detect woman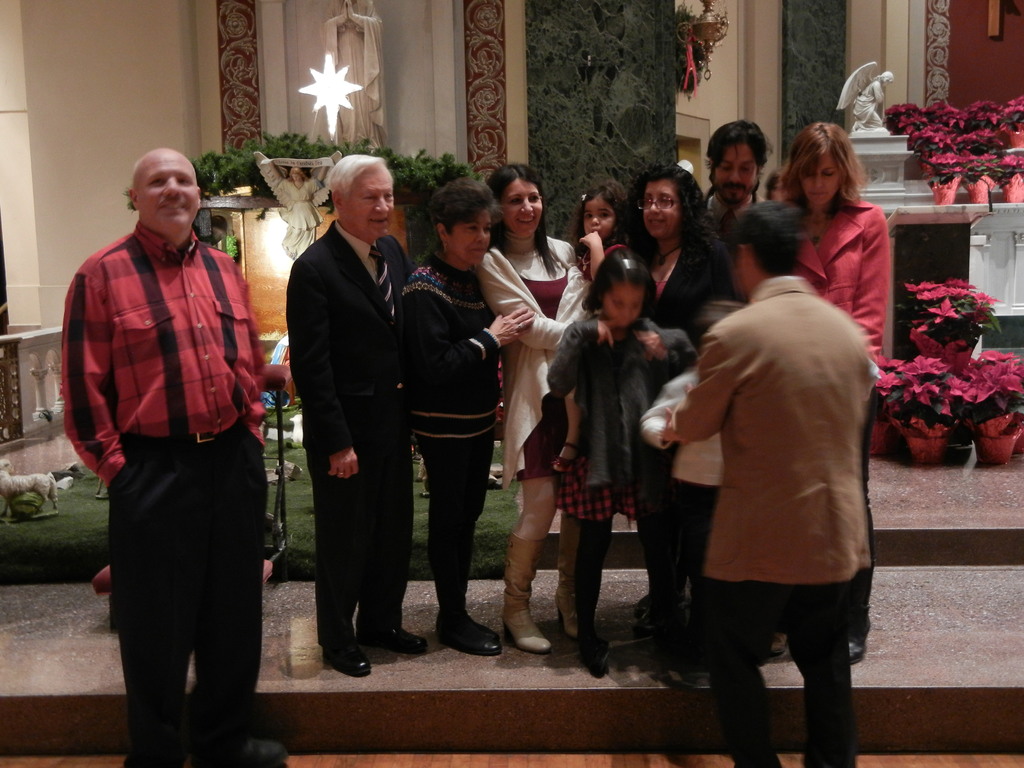
[396,176,541,650]
